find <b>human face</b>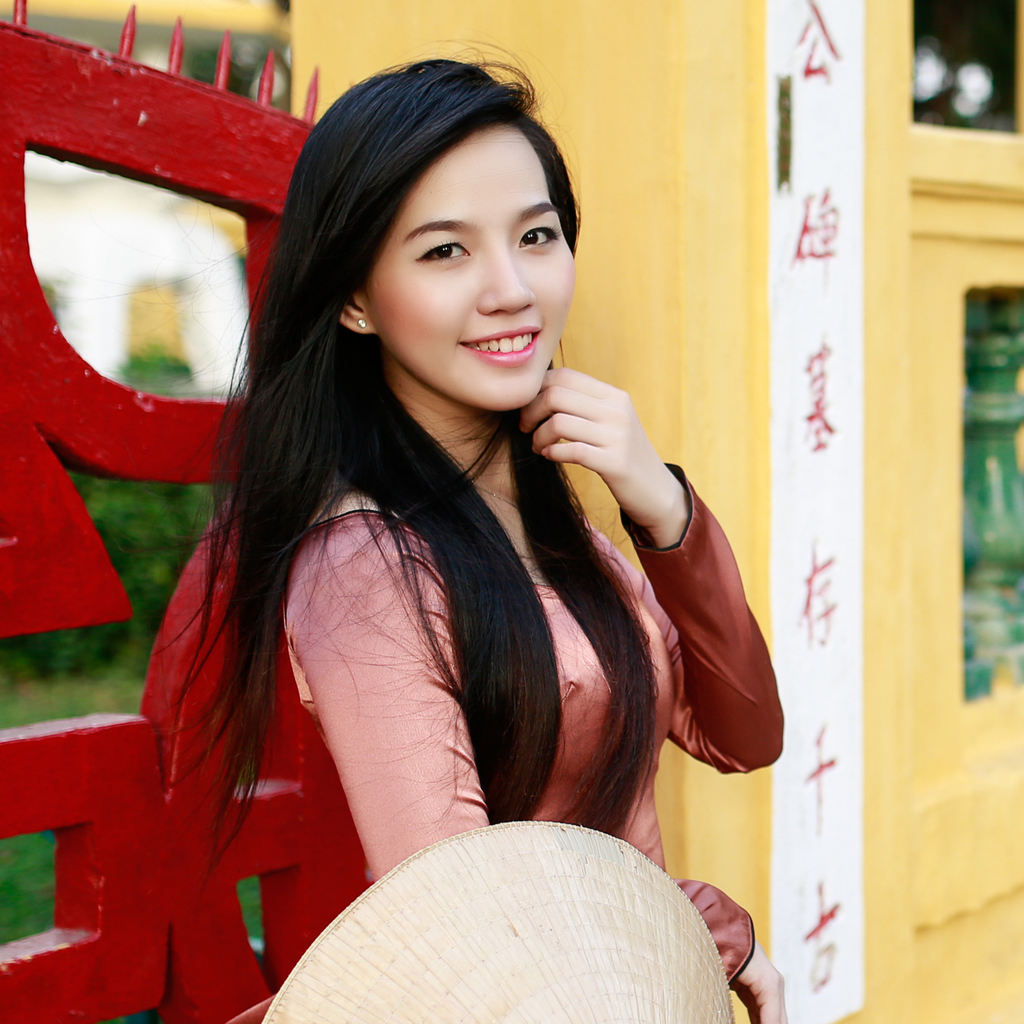
[366,127,574,413]
